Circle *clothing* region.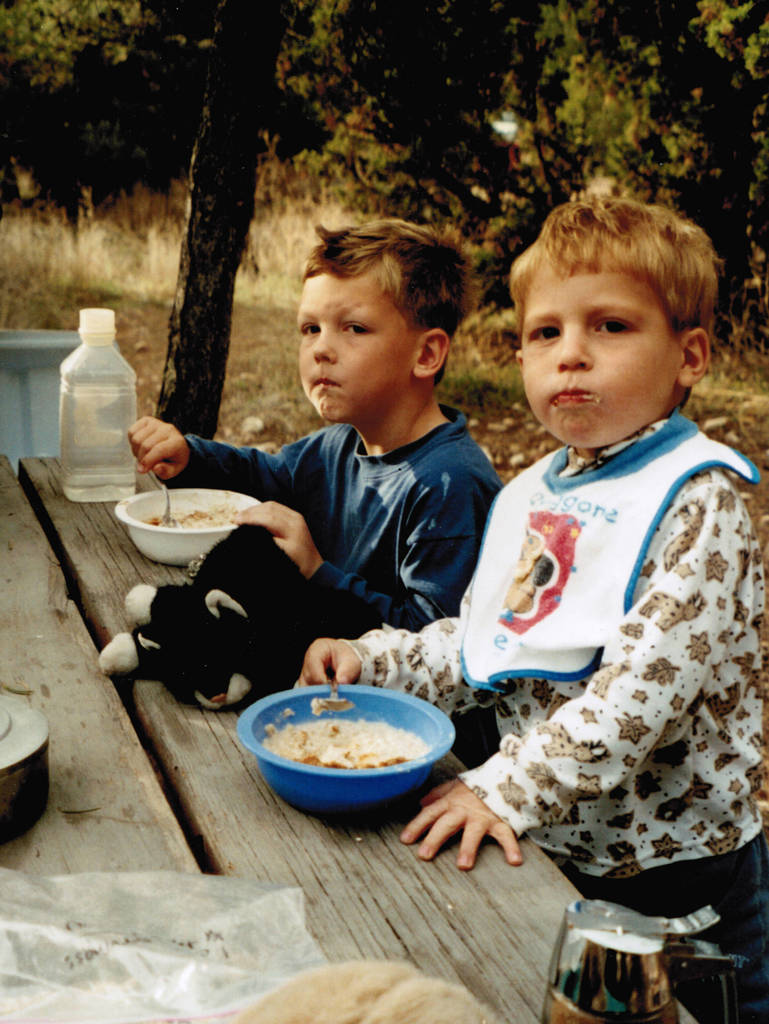
Region: crop(148, 377, 533, 849).
